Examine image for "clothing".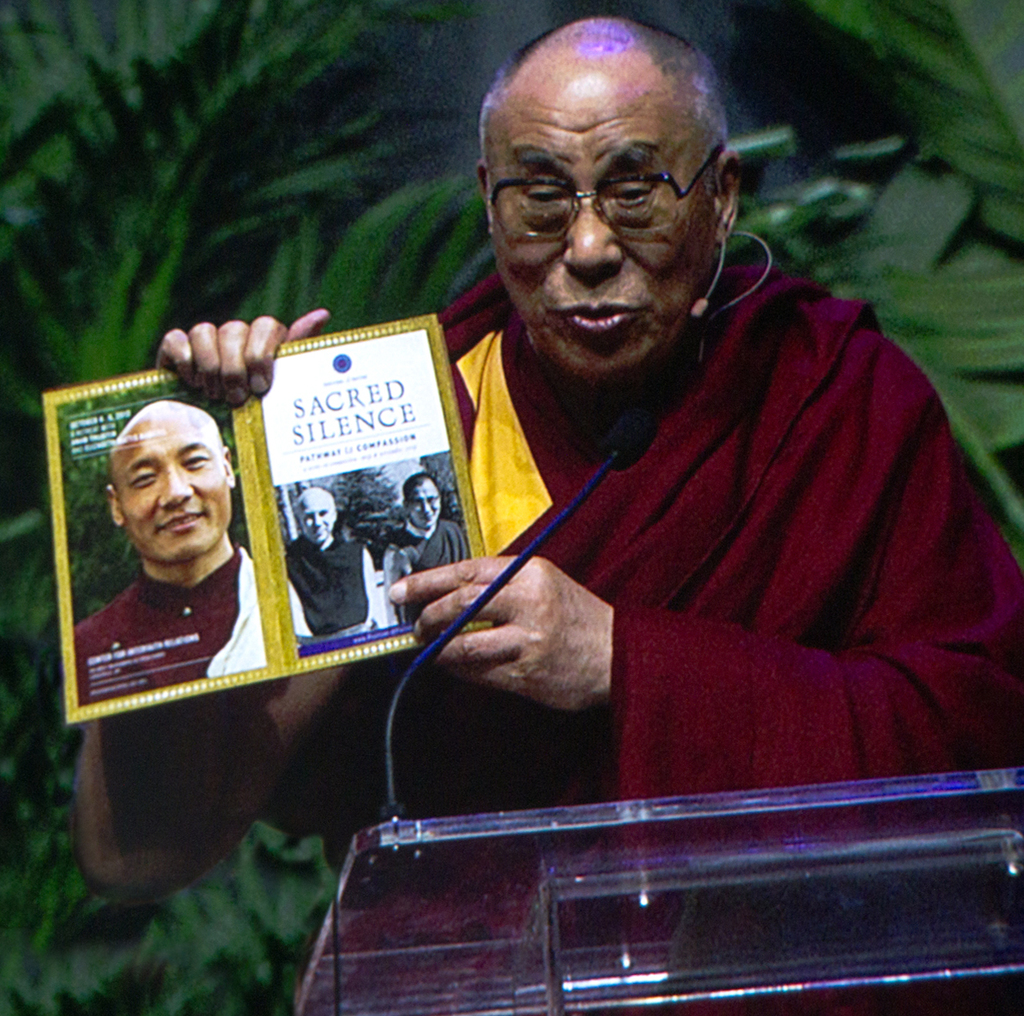
Examination result: left=67, top=559, right=273, bottom=711.
